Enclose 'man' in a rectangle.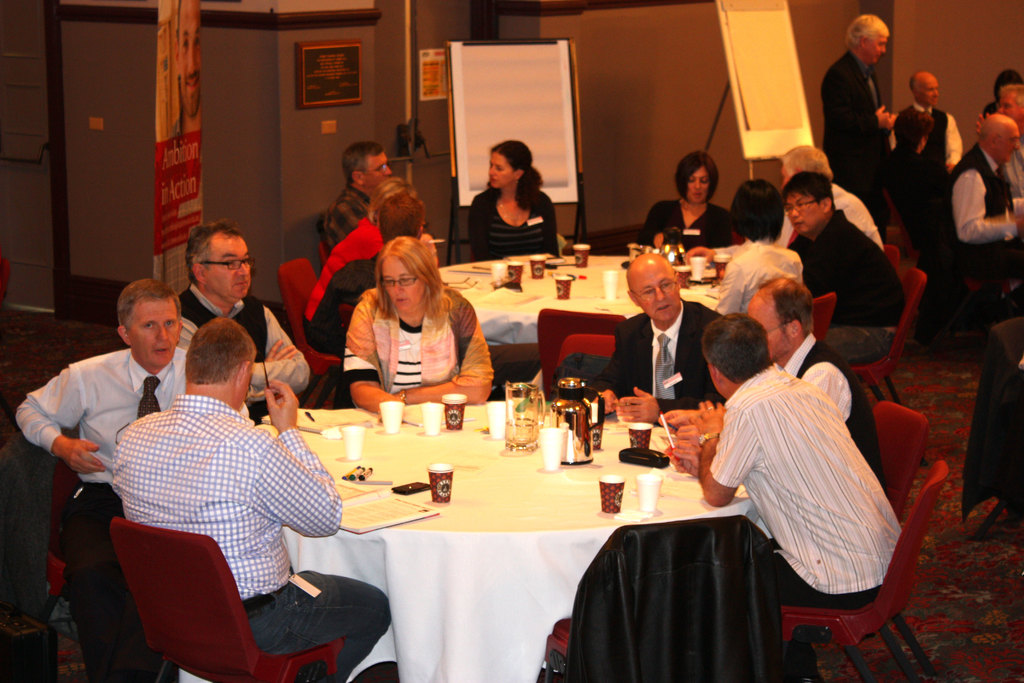
locate(314, 138, 395, 252).
